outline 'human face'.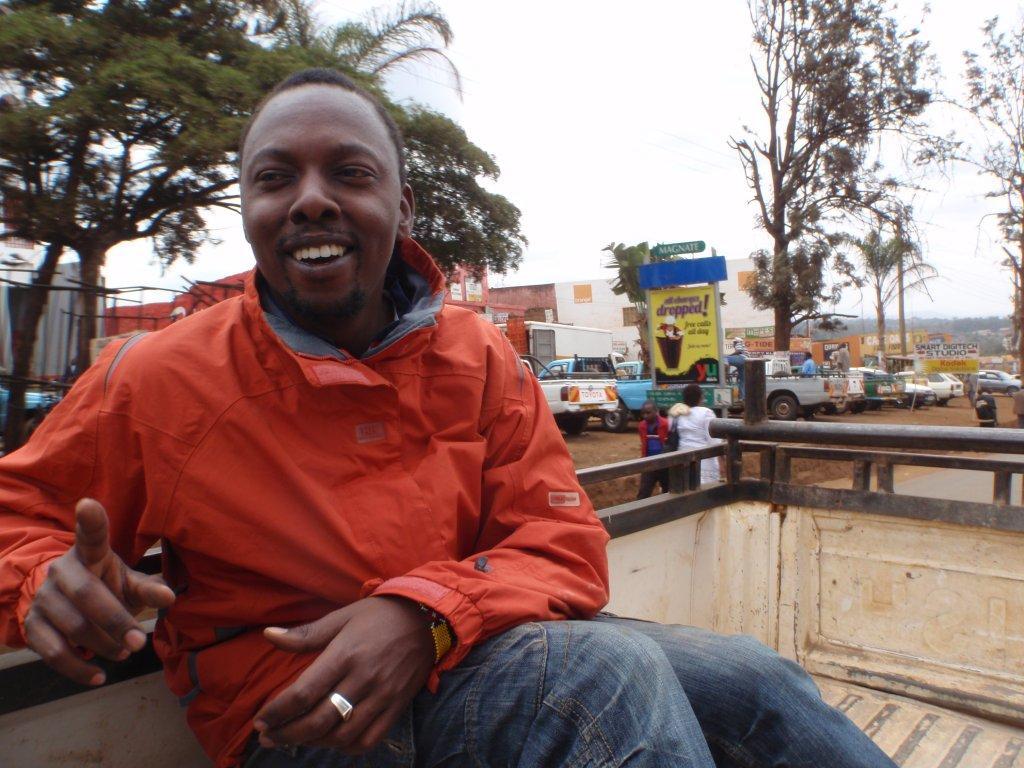
Outline: l=644, t=402, r=657, b=421.
